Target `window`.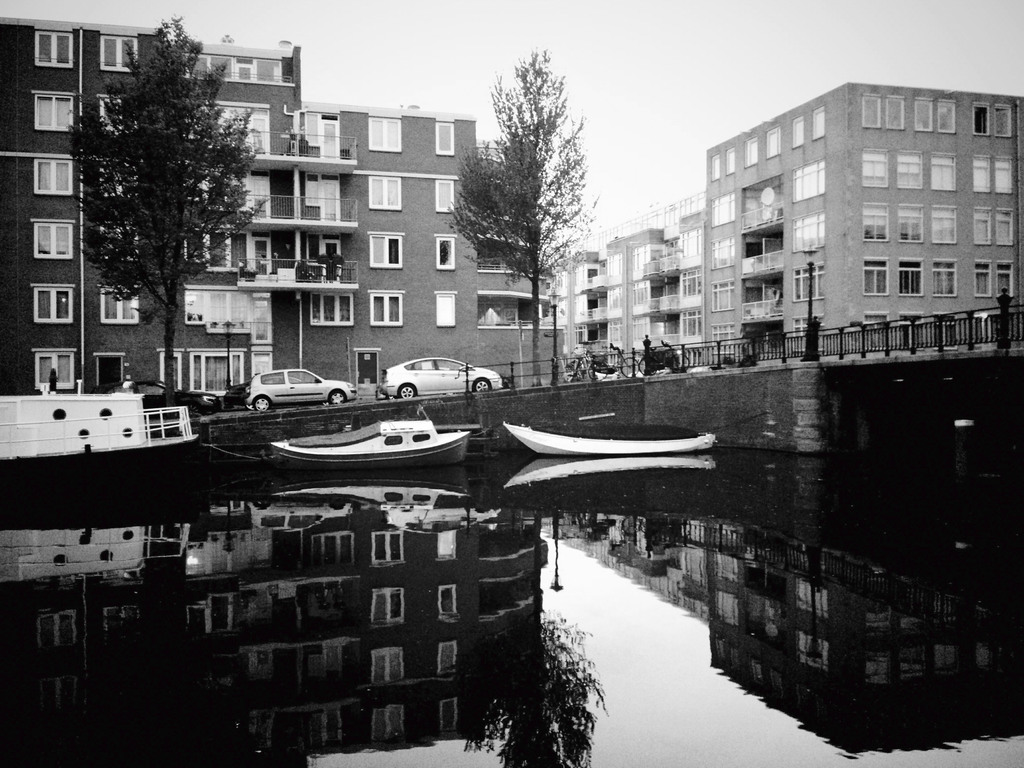
Target region: rect(311, 294, 353, 327).
